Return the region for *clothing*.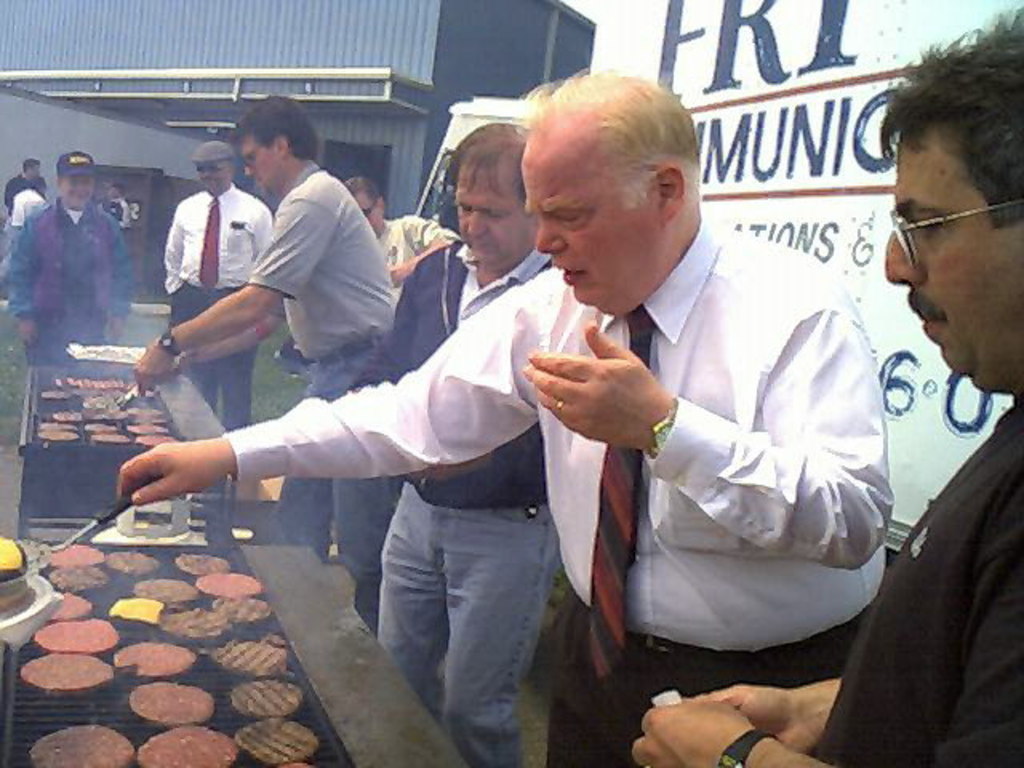
bbox=[269, 170, 878, 709].
